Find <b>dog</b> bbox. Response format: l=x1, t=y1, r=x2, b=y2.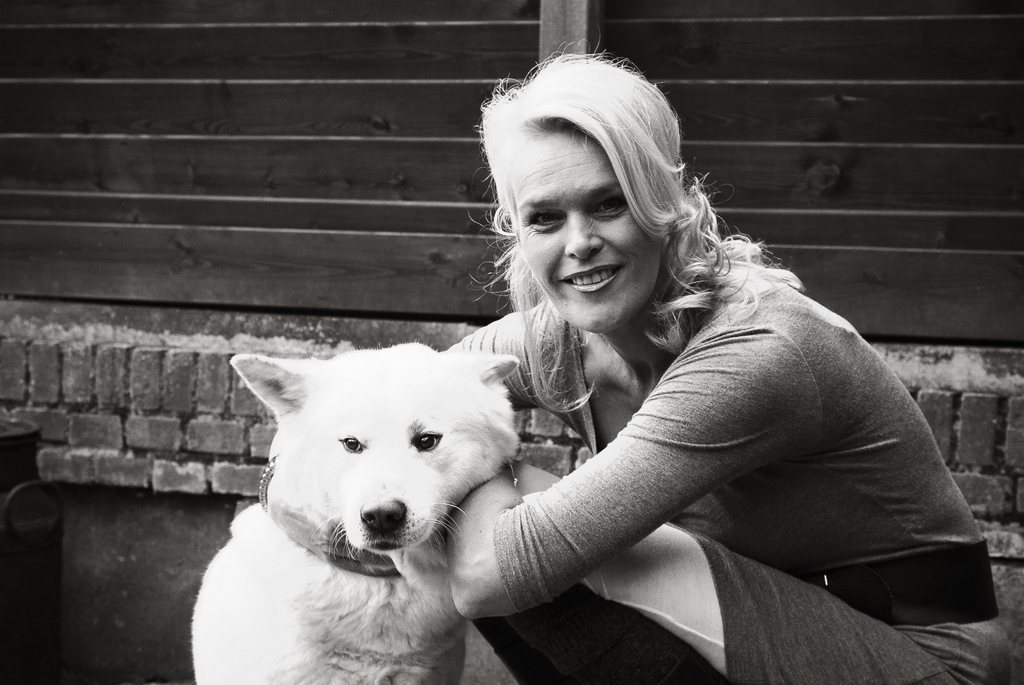
l=191, t=342, r=518, b=684.
